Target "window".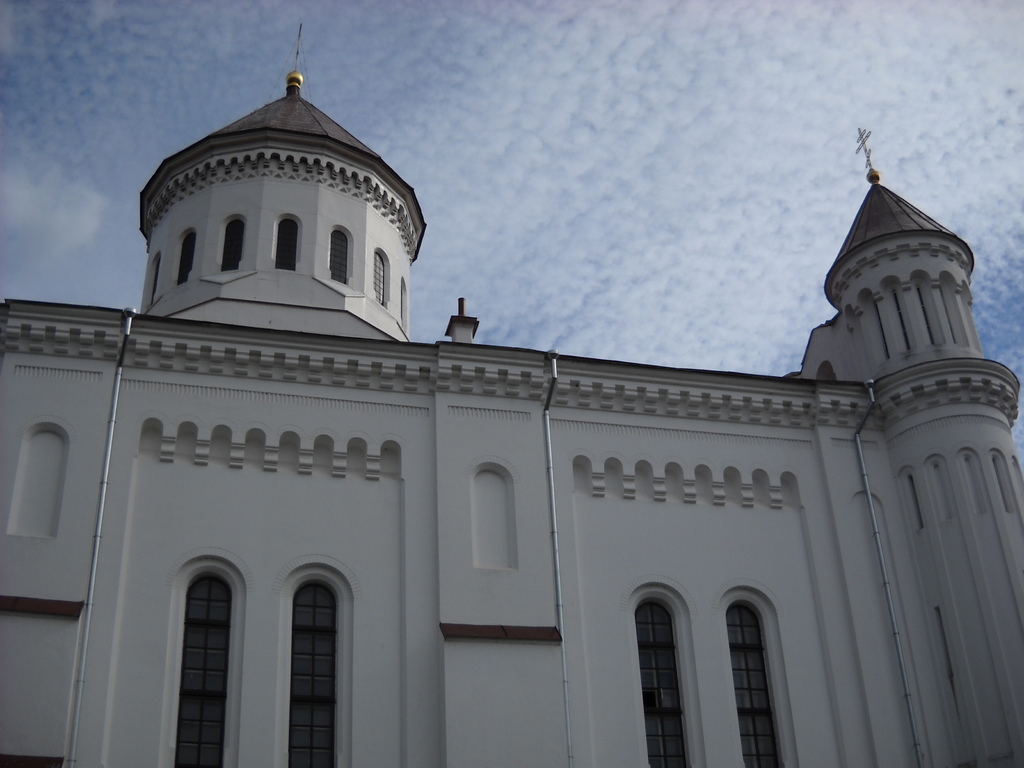
Target region: 154/548/342/723.
